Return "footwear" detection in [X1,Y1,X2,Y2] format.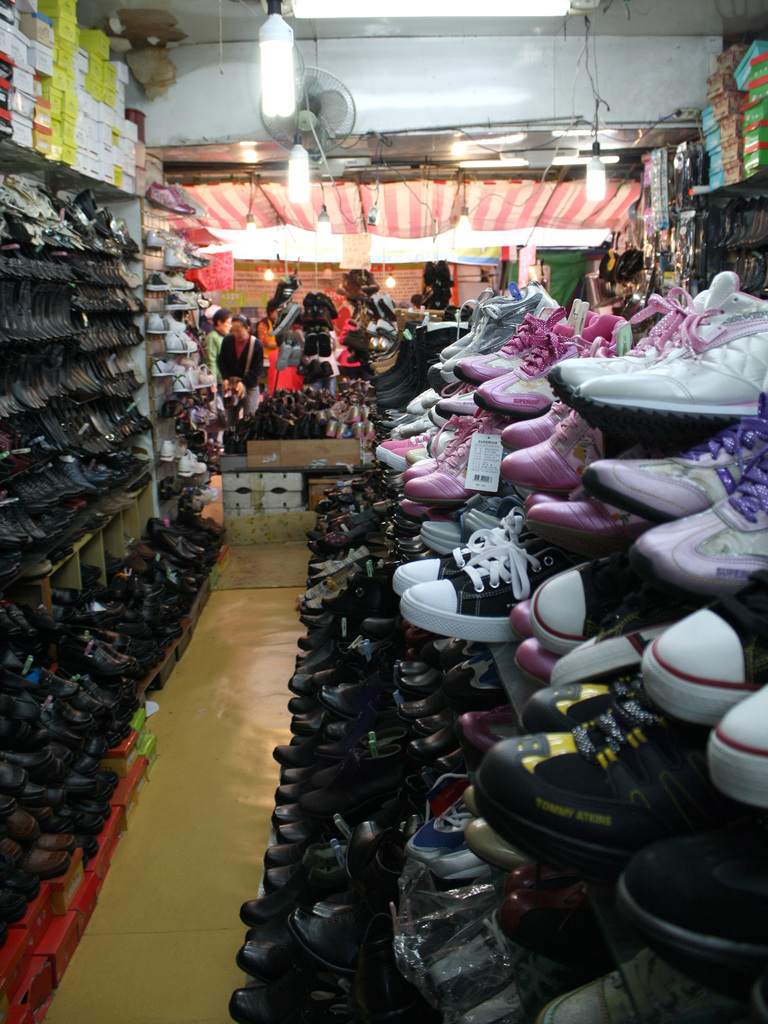
[585,149,753,328].
